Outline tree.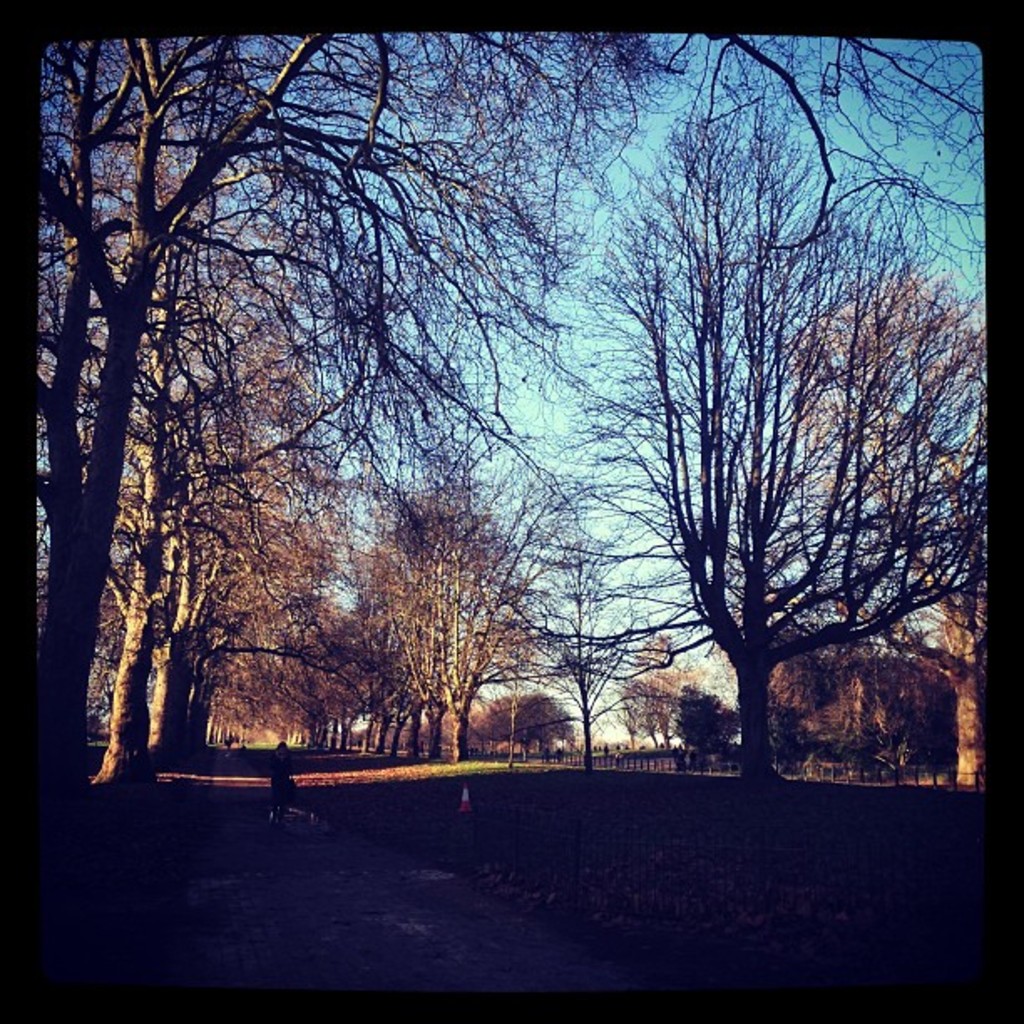
Outline: pyautogui.locateOnScreen(562, 38, 965, 837).
